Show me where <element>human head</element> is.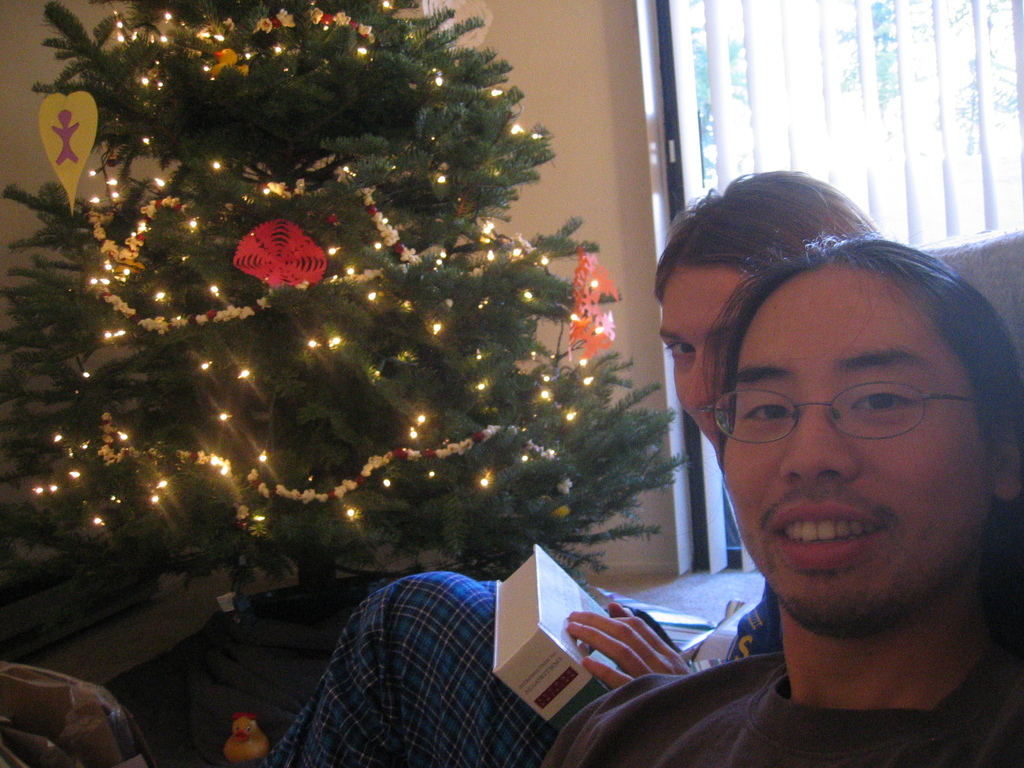
<element>human head</element> is at <box>653,165,884,465</box>.
